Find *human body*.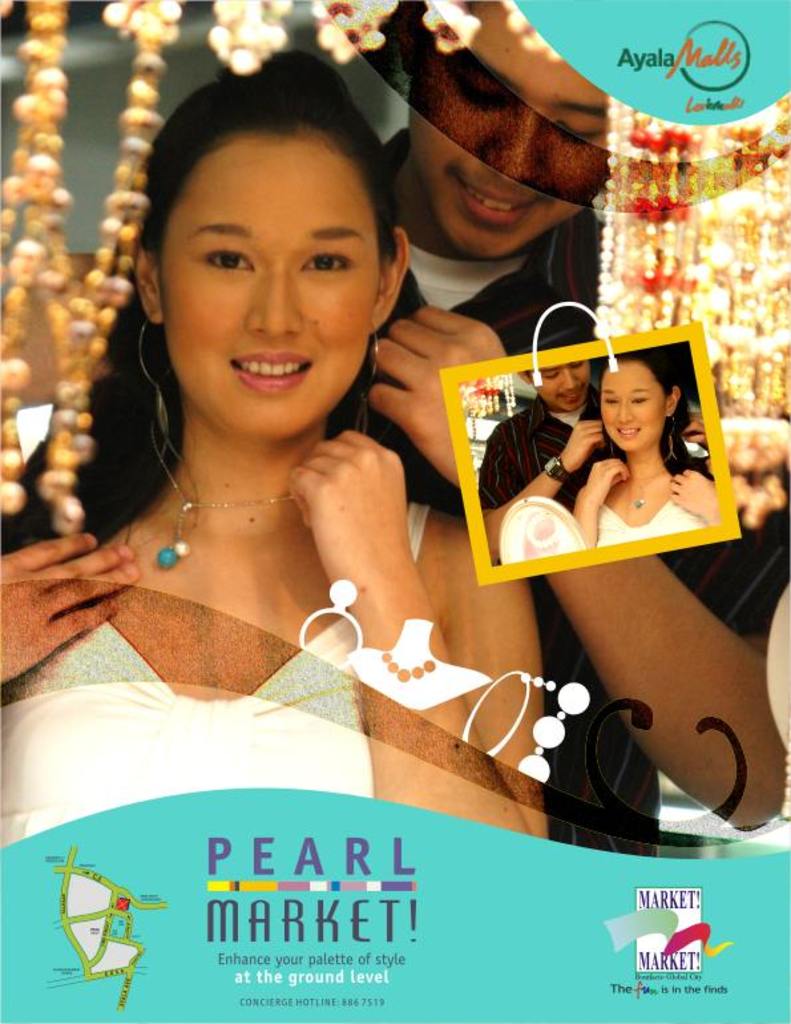
region(471, 386, 722, 565).
